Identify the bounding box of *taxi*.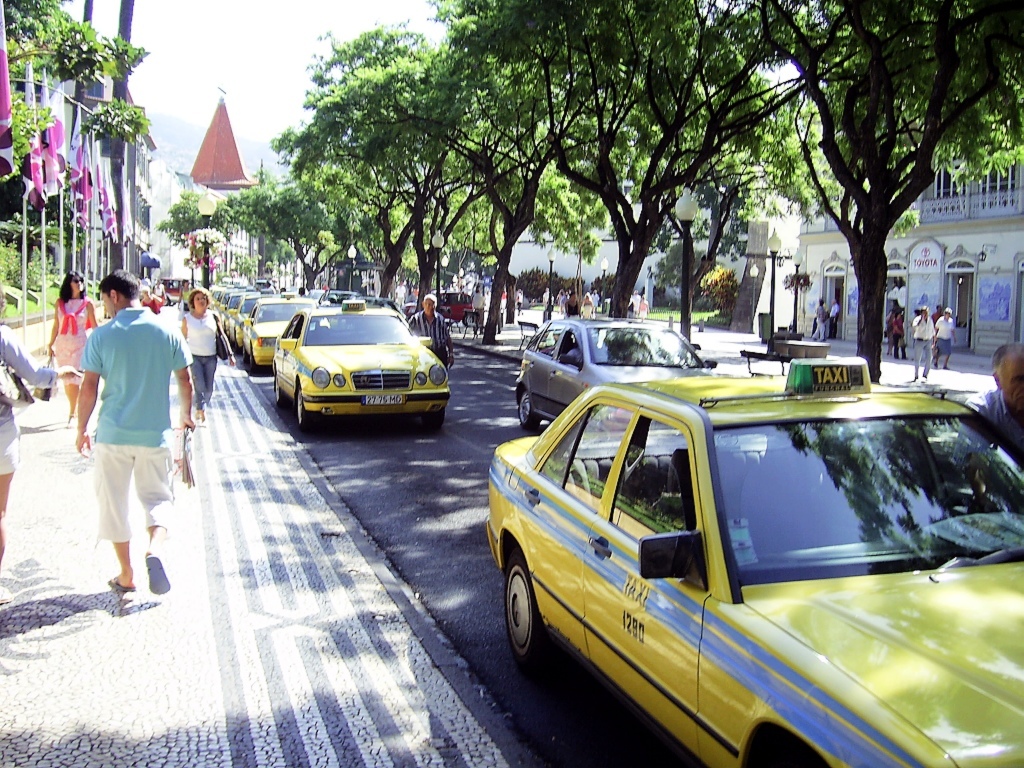
(x1=272, y1=300, x2=454, y2=434).
